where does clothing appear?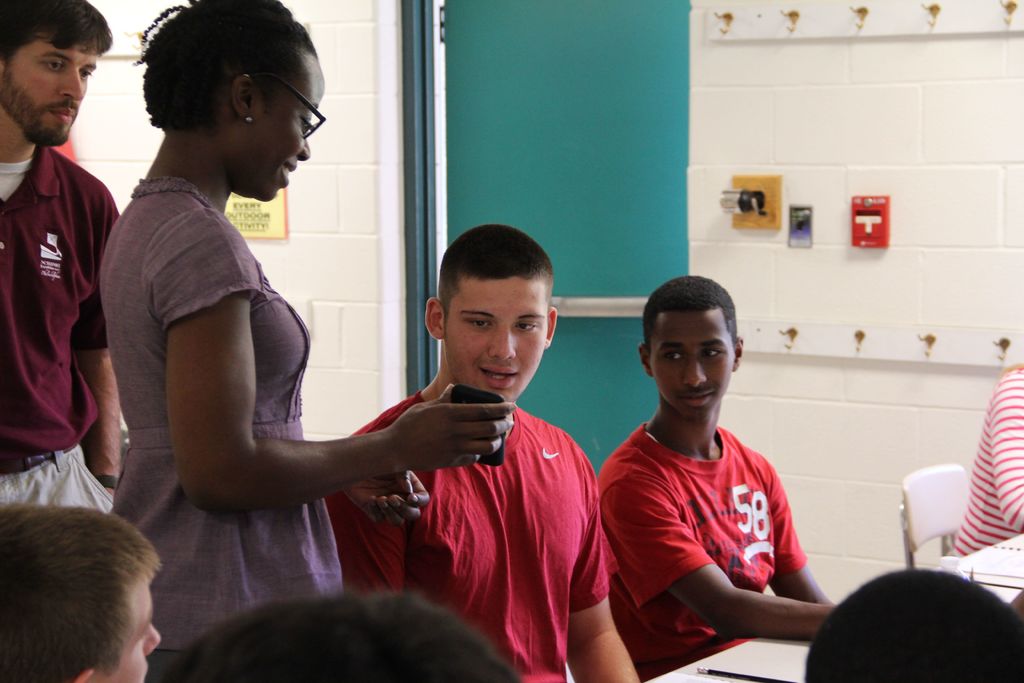
Appears at (101,177,345,682).
